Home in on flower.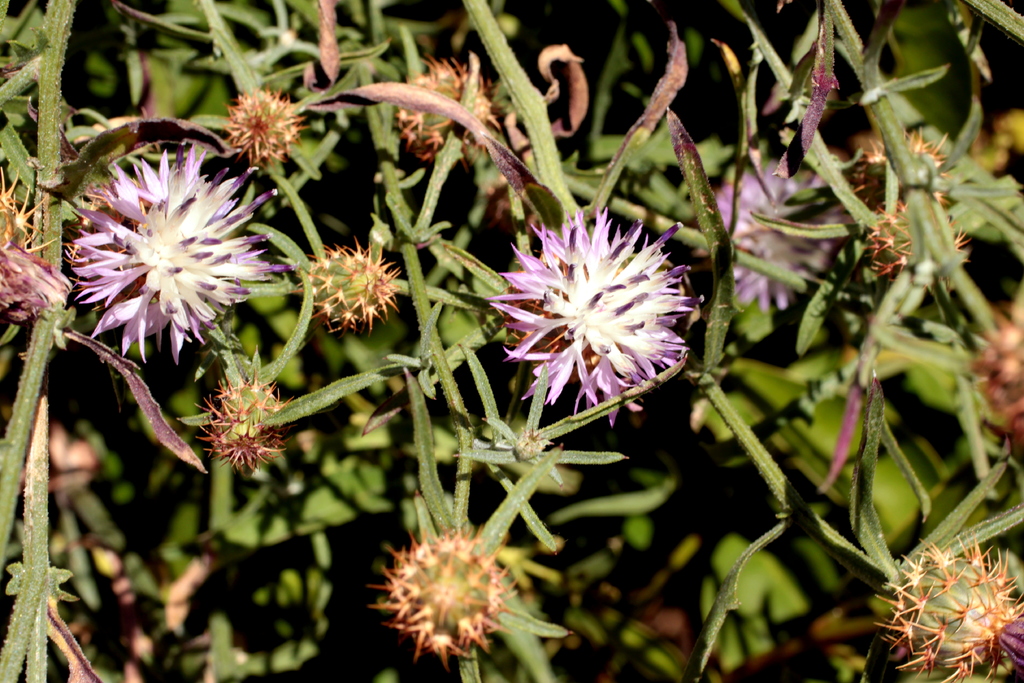
Homed in at [left=0, top=166, right=79, bottom=327].
